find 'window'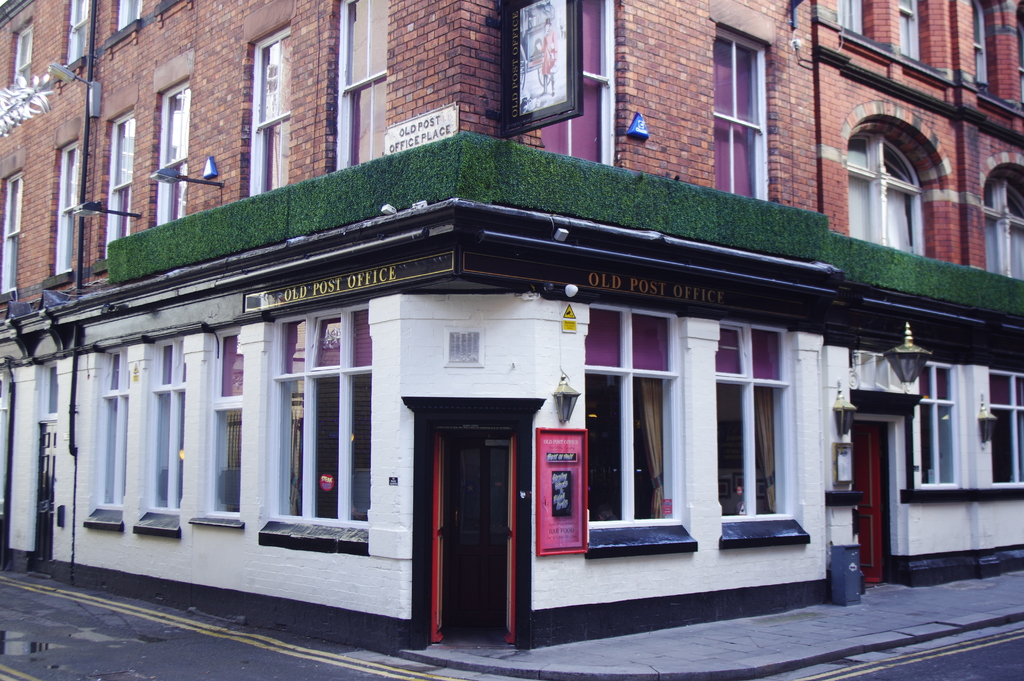
crop(331, 0, 386, 154)
